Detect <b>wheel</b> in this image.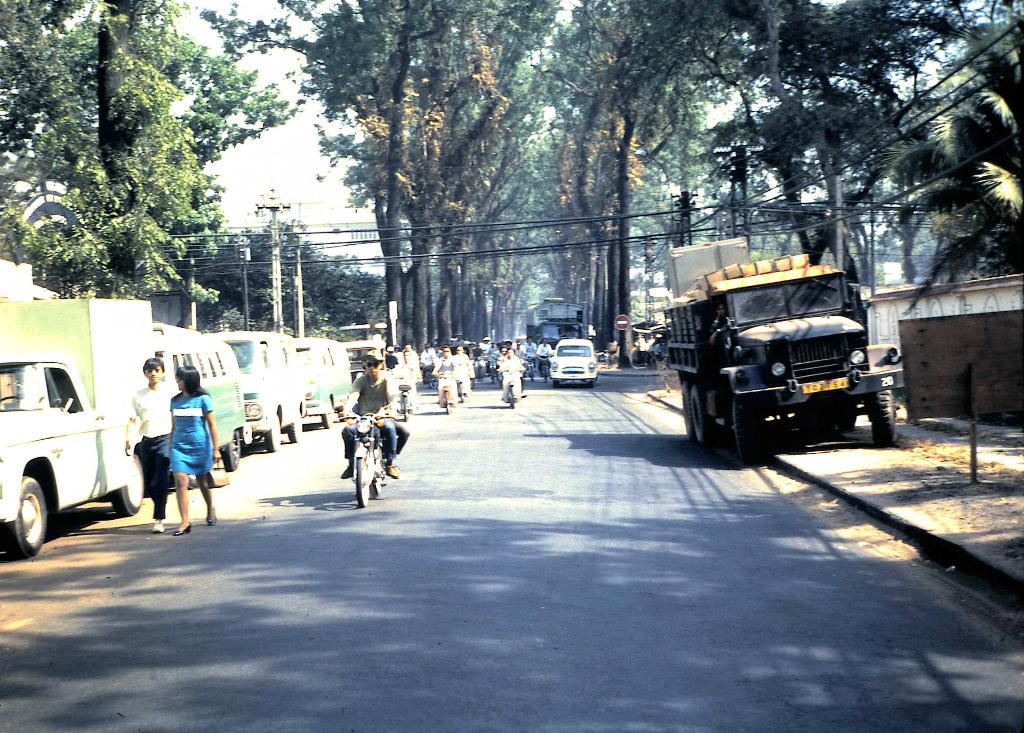
Detection: {"left": 528, "top": 365, "right": 536, "bottom": 382}.
